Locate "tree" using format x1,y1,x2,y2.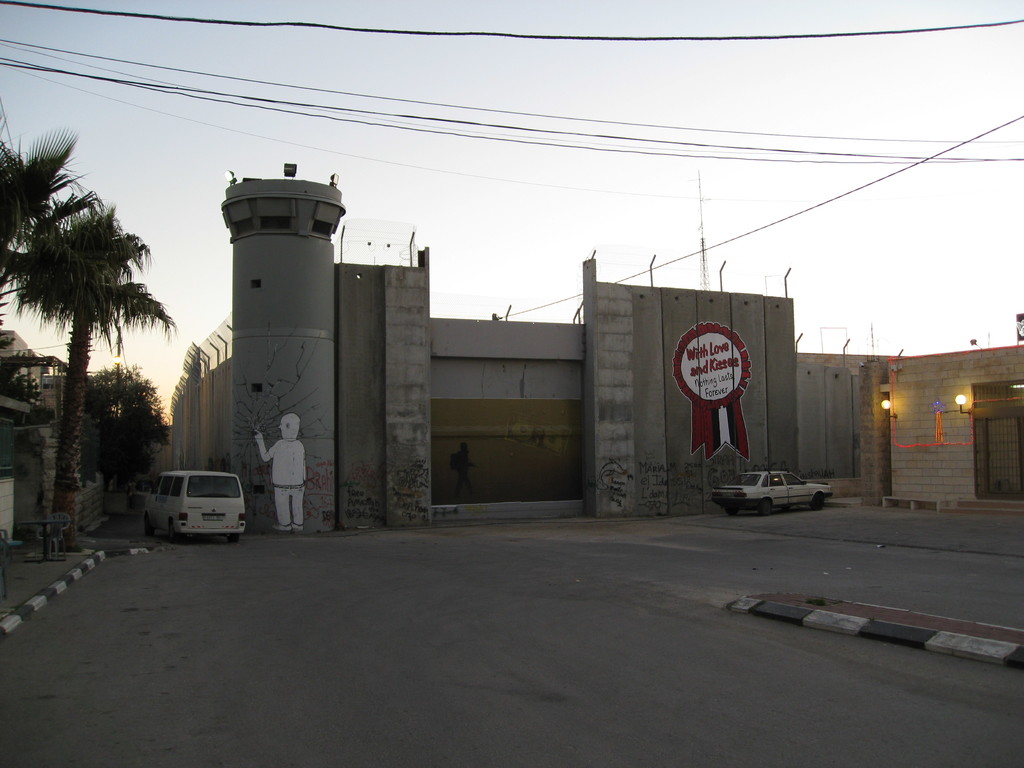
0,124,100,335.
